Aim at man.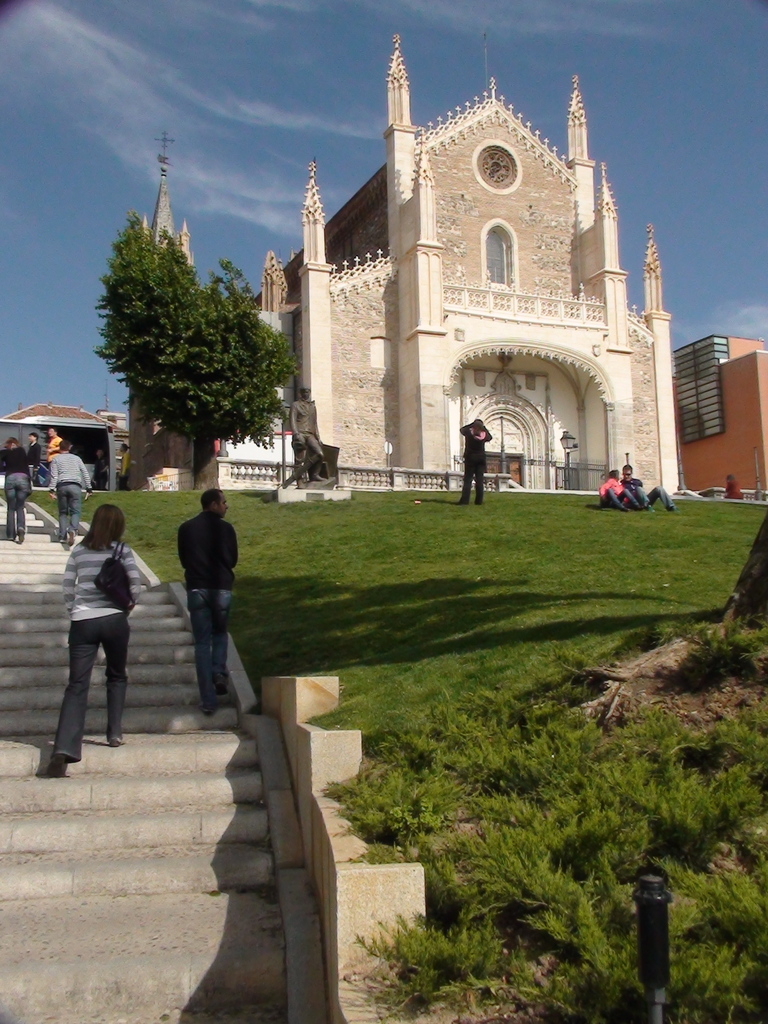
Aimed at 177/492/239/713.
